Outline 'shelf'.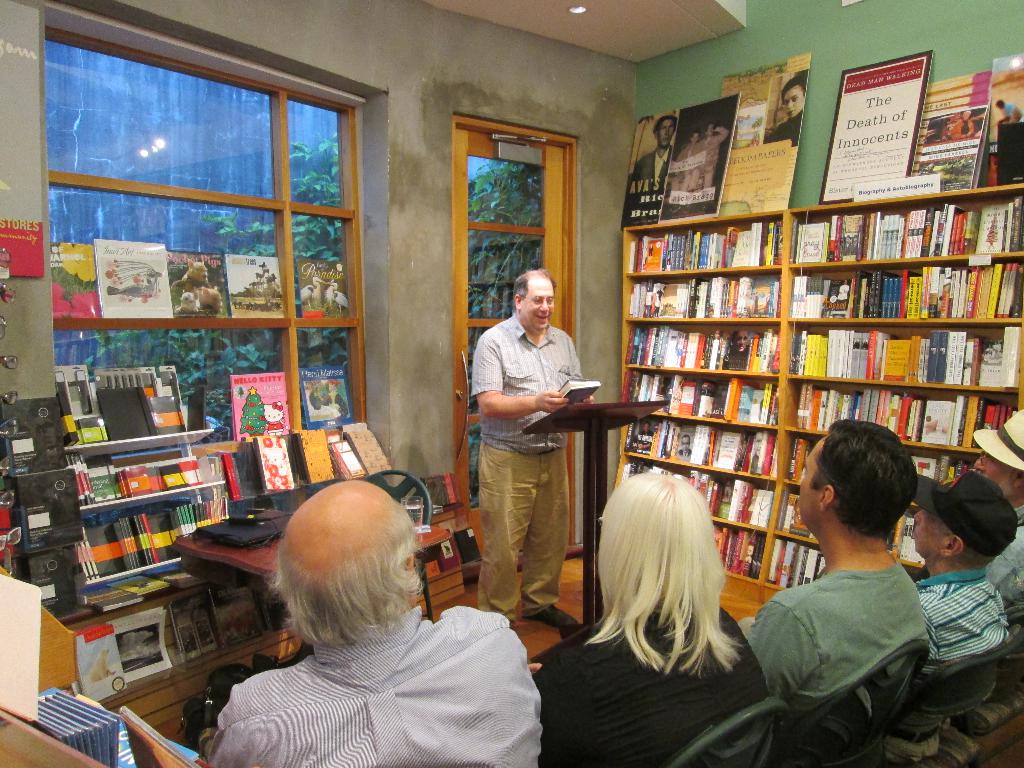
Outline: (74,437,228,518).
